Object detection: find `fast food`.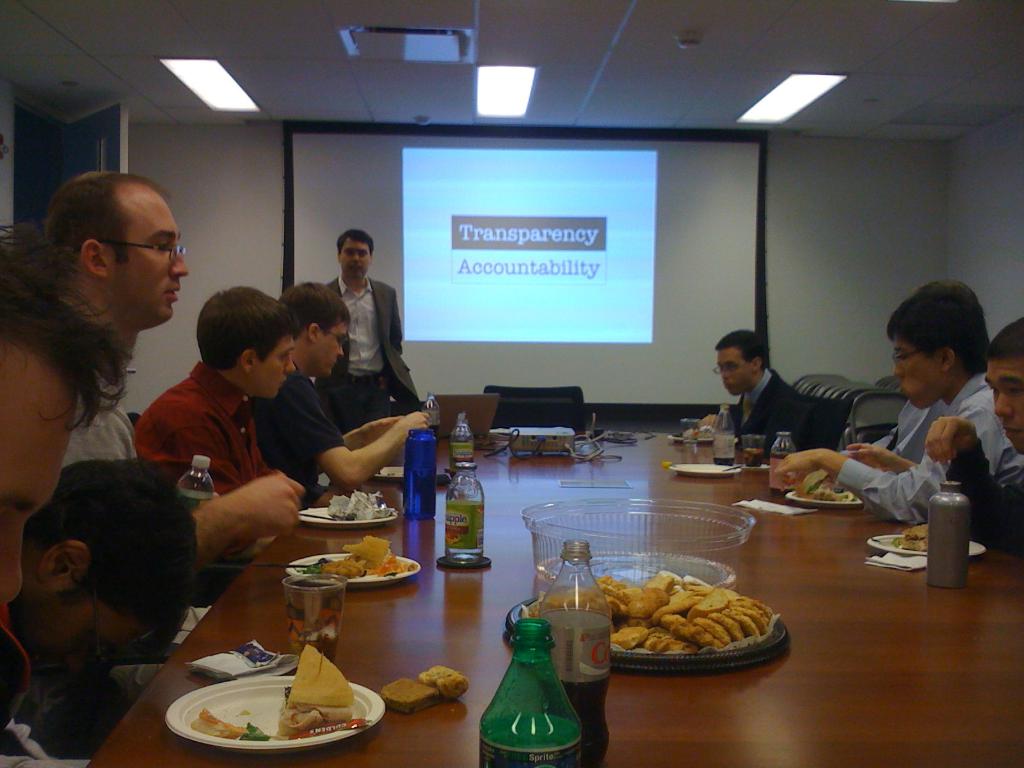
{"left": 414, "top": 659, "right": 468, "bottom": 701}.
